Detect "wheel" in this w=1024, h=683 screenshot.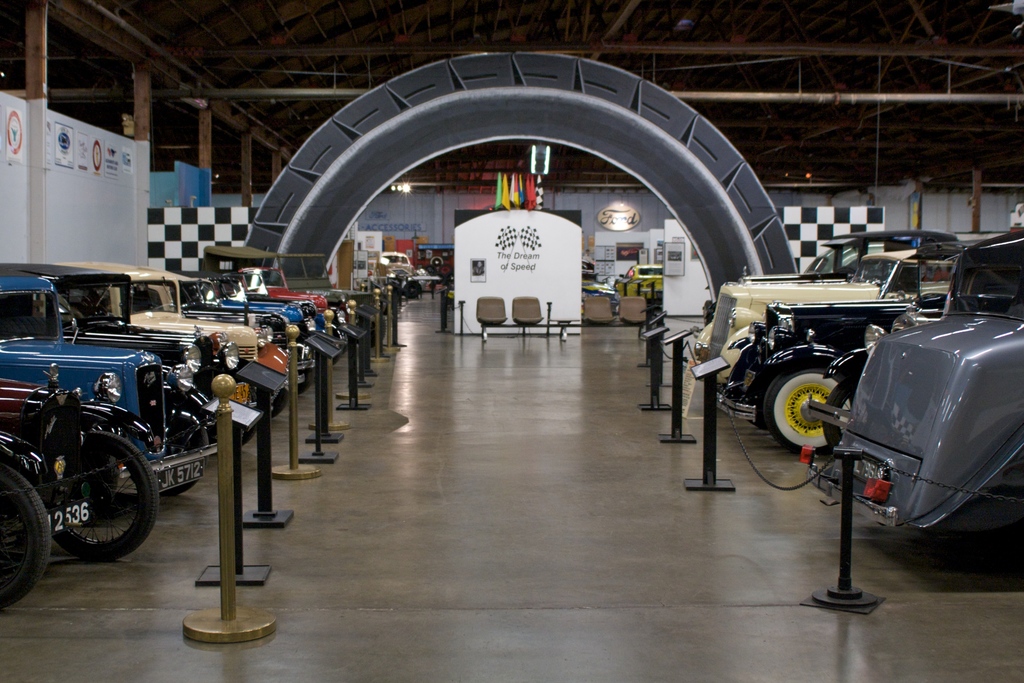
Detection: rect(333, 353, 340, 365).
